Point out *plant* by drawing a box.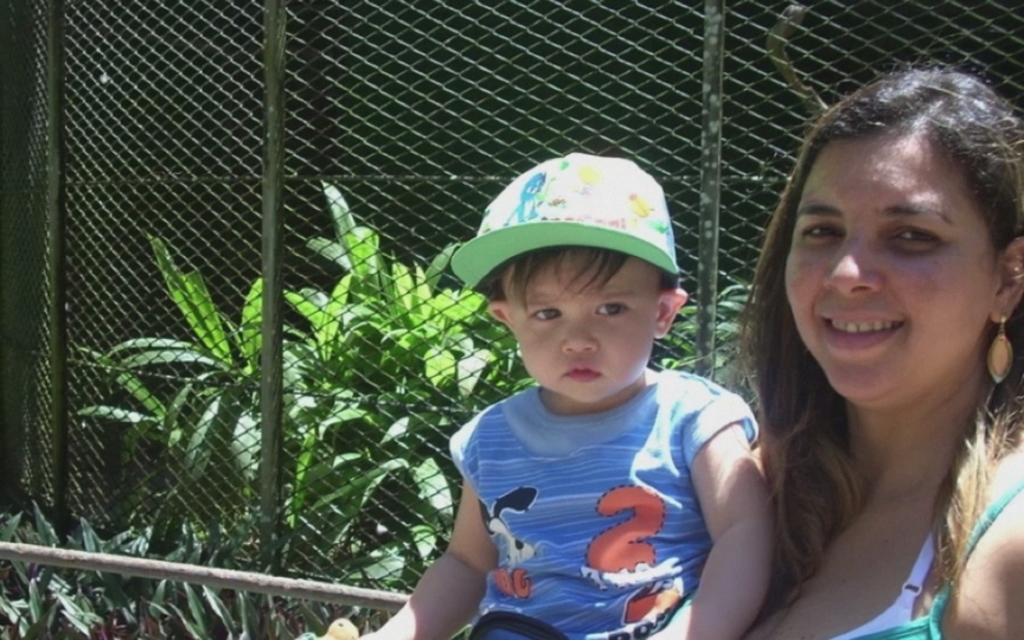
[left=149, top=510, right=302, bottom=639].
